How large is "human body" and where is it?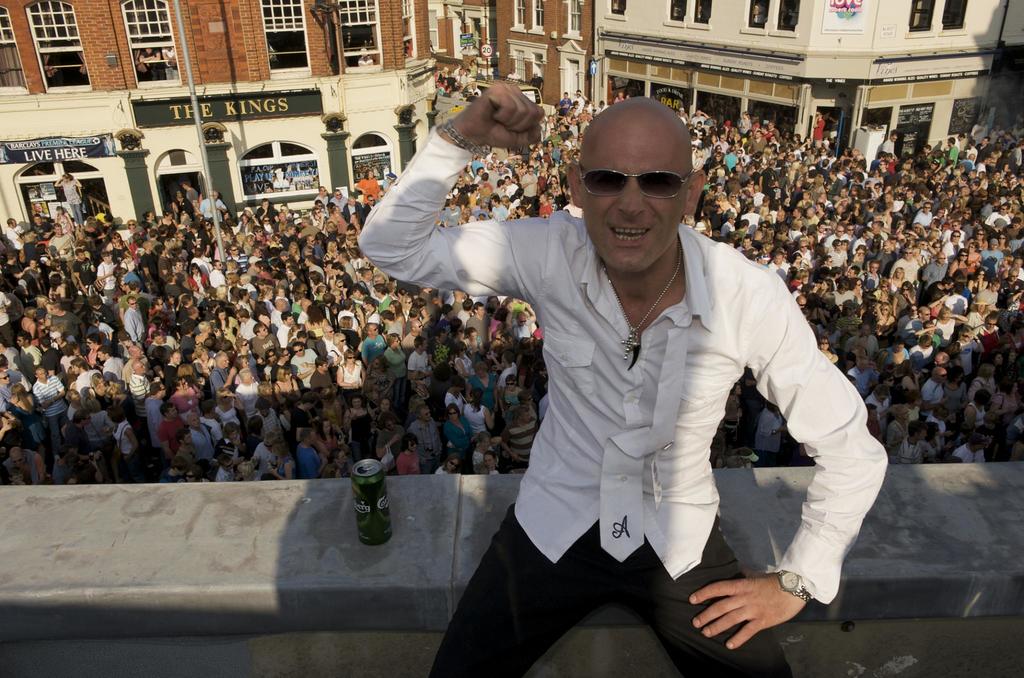
Bounding box: 333 348 364 394.
